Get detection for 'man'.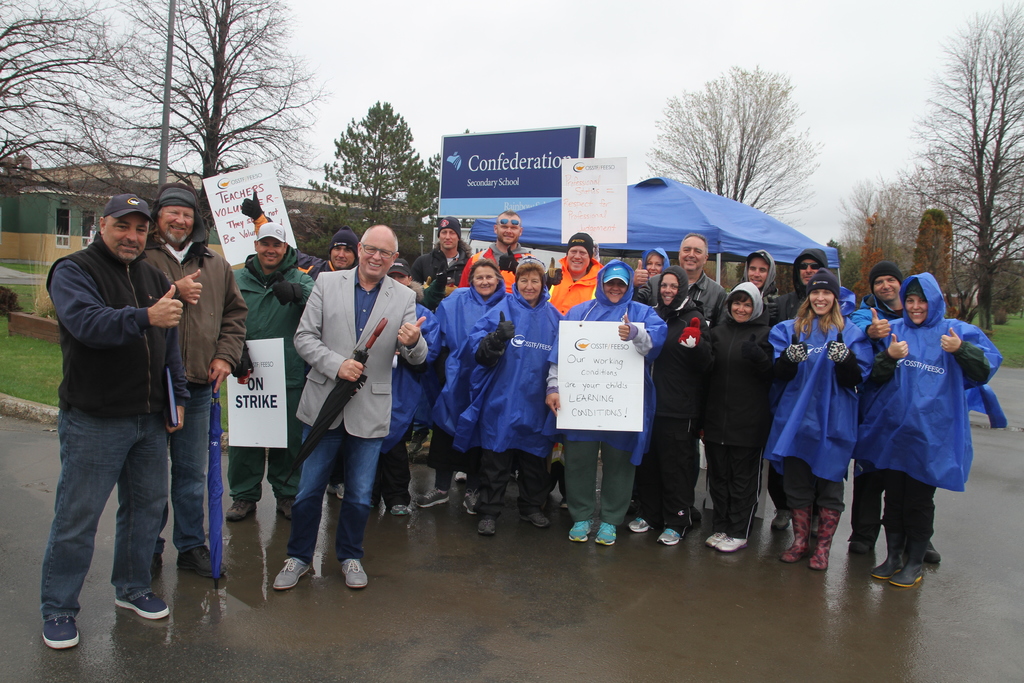
Detection: locate(543, 265, 687, 549).
